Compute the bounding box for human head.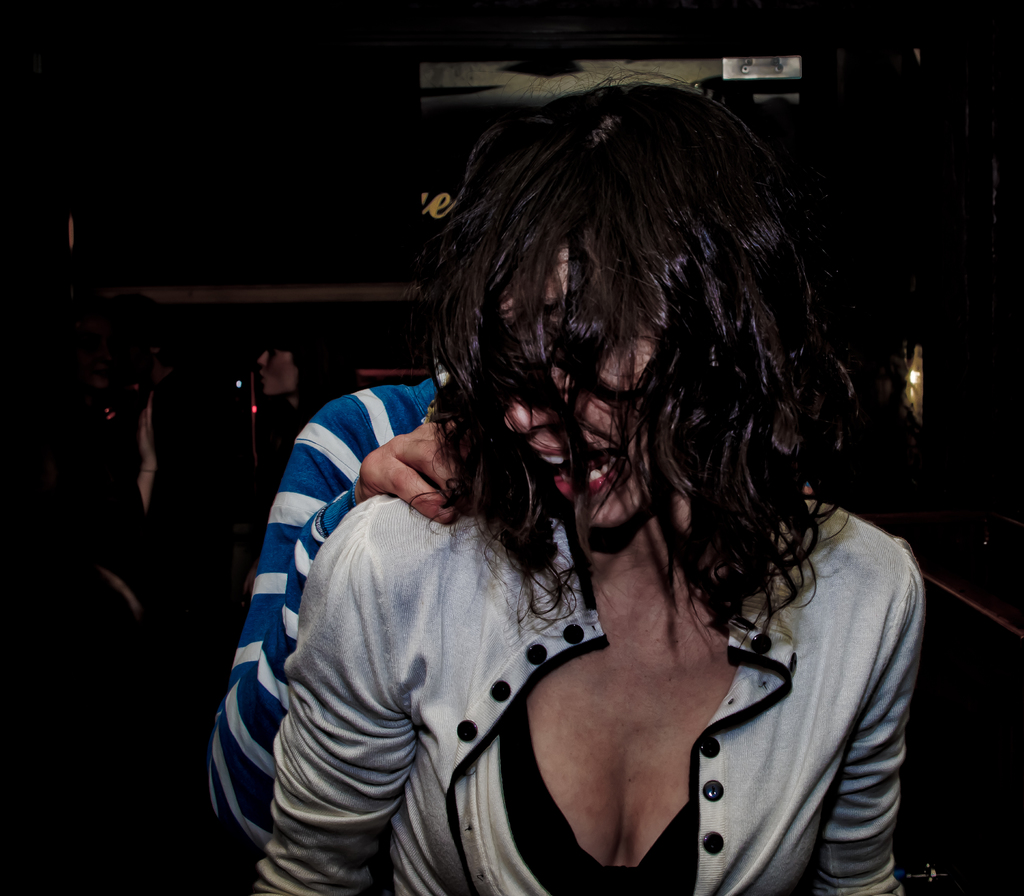
left=410, top=78, right=797, bottom=541.
